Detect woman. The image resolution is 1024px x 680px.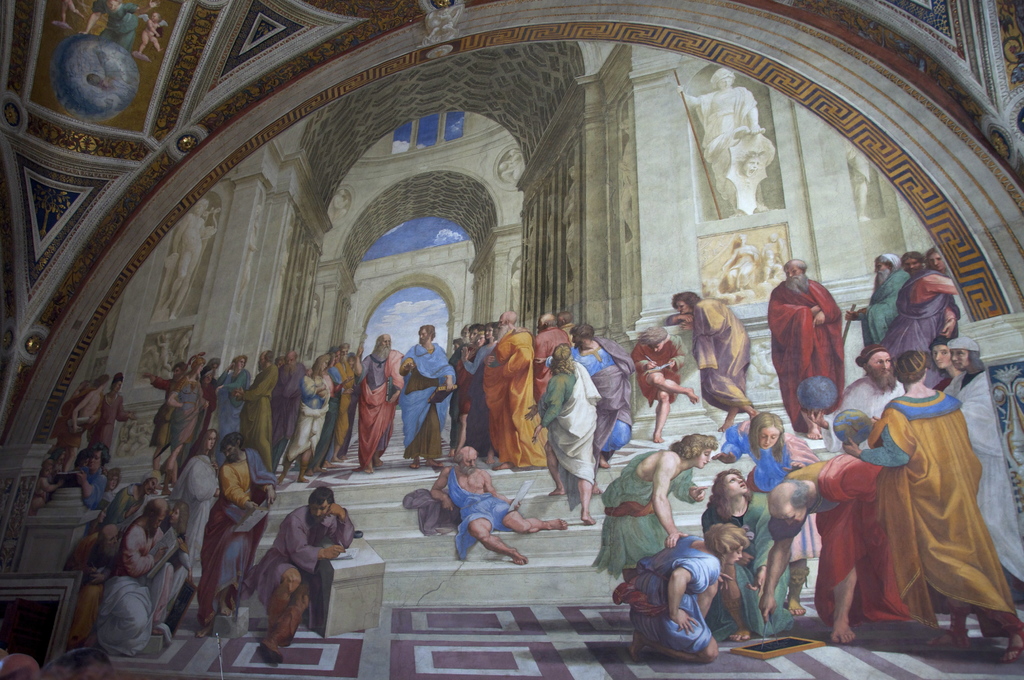
crop(161, 497, 193, 637).
